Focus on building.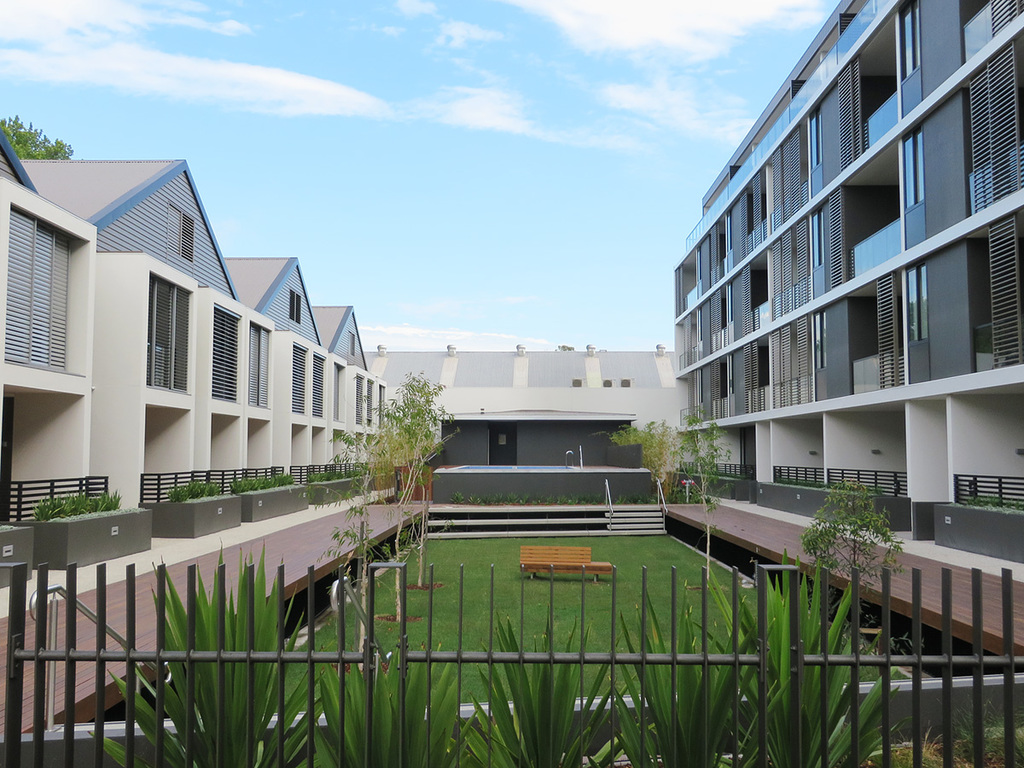
Focused at {"x1": 0, "y1": 127, "x2": 388, "y2": 587}.
